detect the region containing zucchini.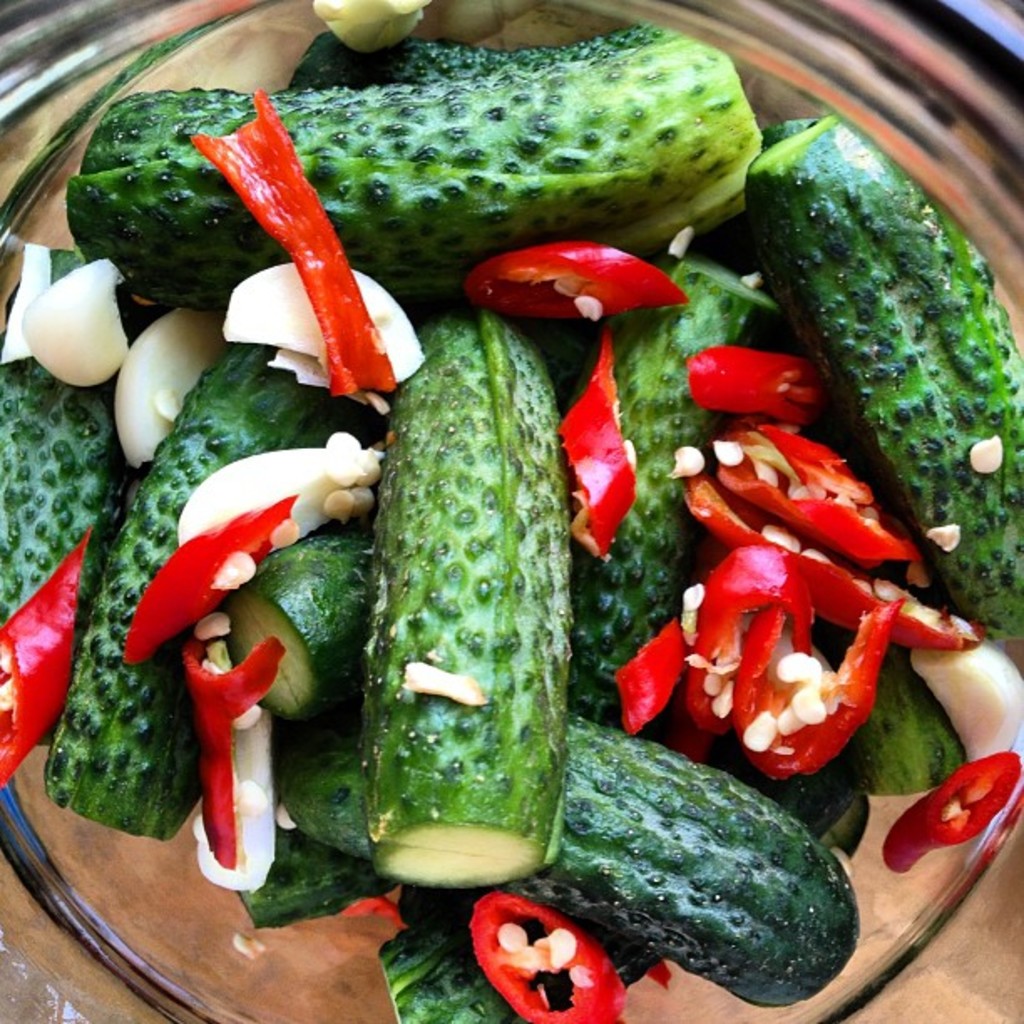
select_region(512, 261, 780, 806).
